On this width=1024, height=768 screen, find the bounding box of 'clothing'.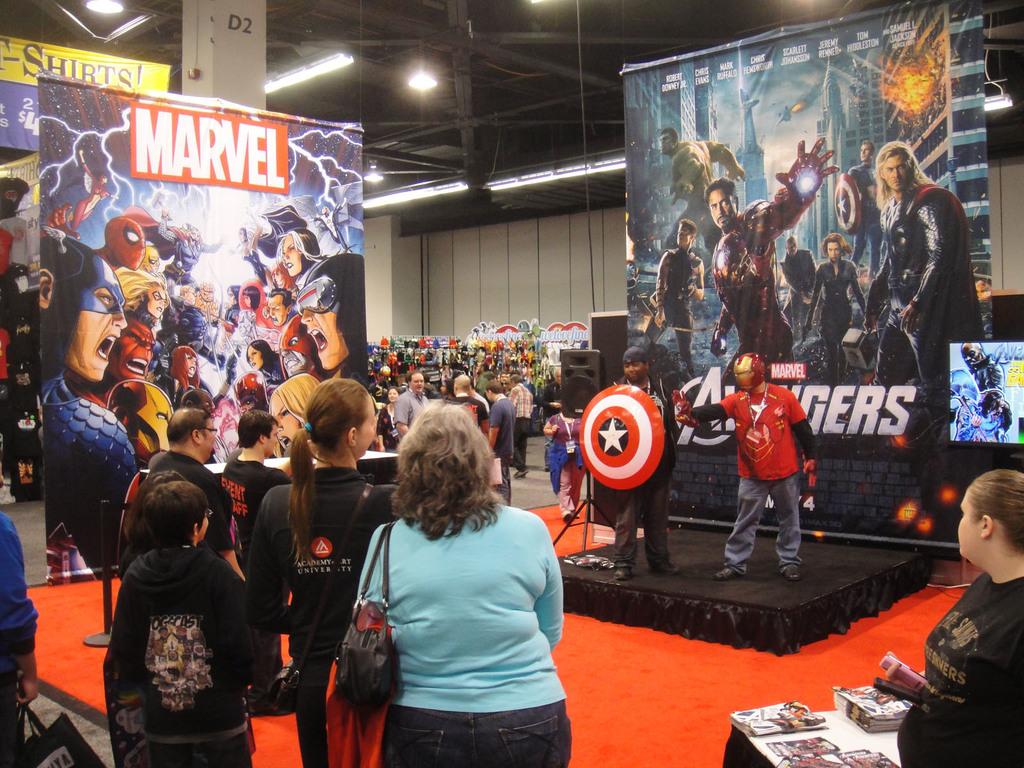
Bounding box: bbox=(771, 259, 826, 336).
